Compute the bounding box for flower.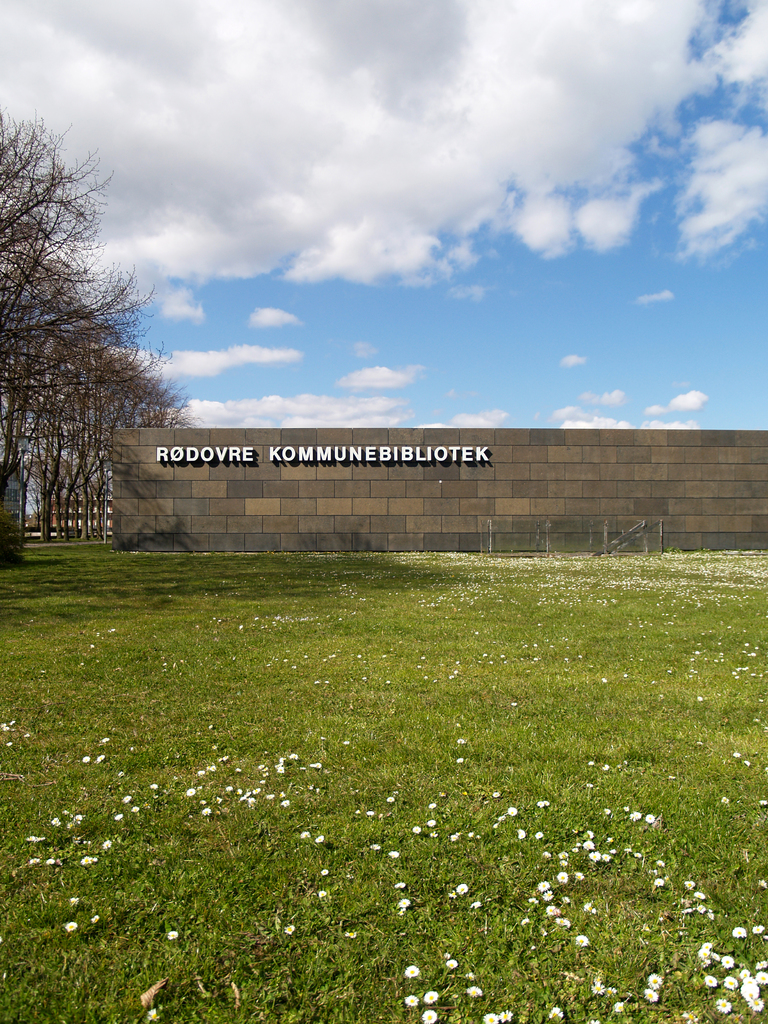
[left=316, top=888, right=324, bottom=897].
